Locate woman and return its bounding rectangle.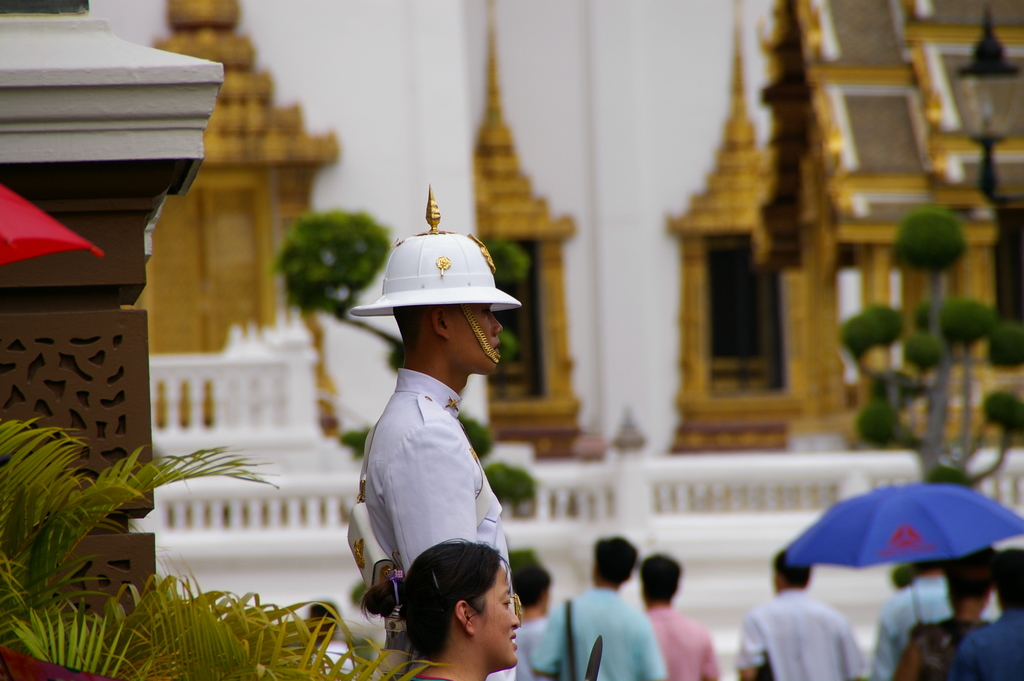
[x1=883, y1=547, x2=993, y2=680].
